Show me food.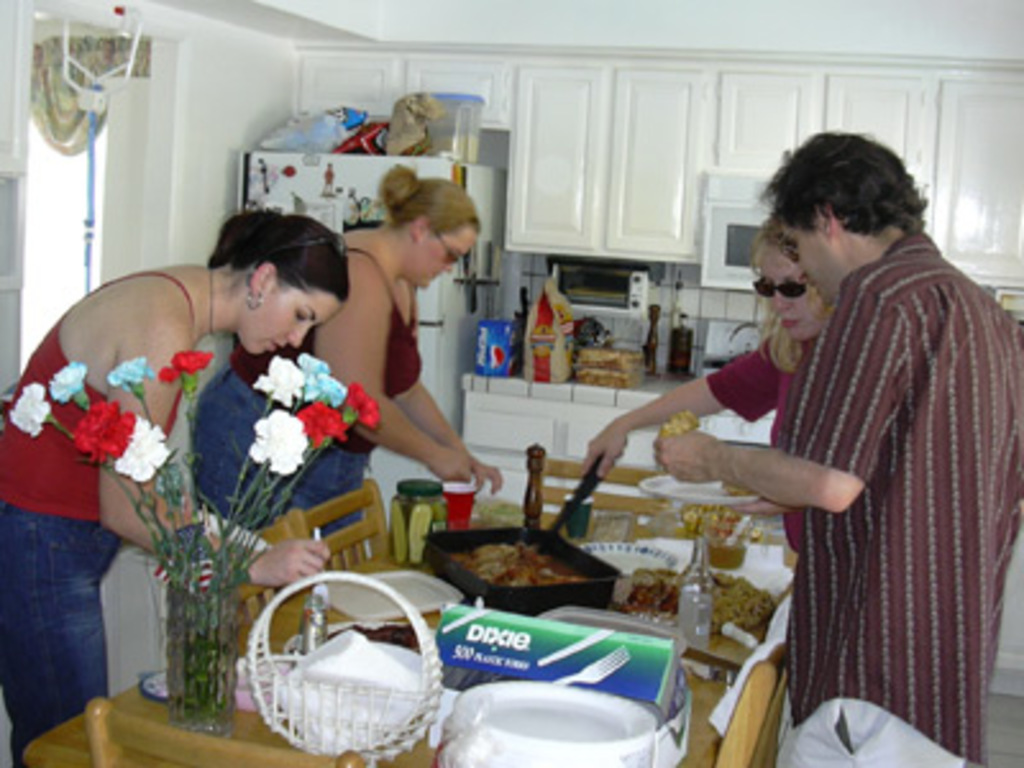
food is here: 717:476:760:515.
